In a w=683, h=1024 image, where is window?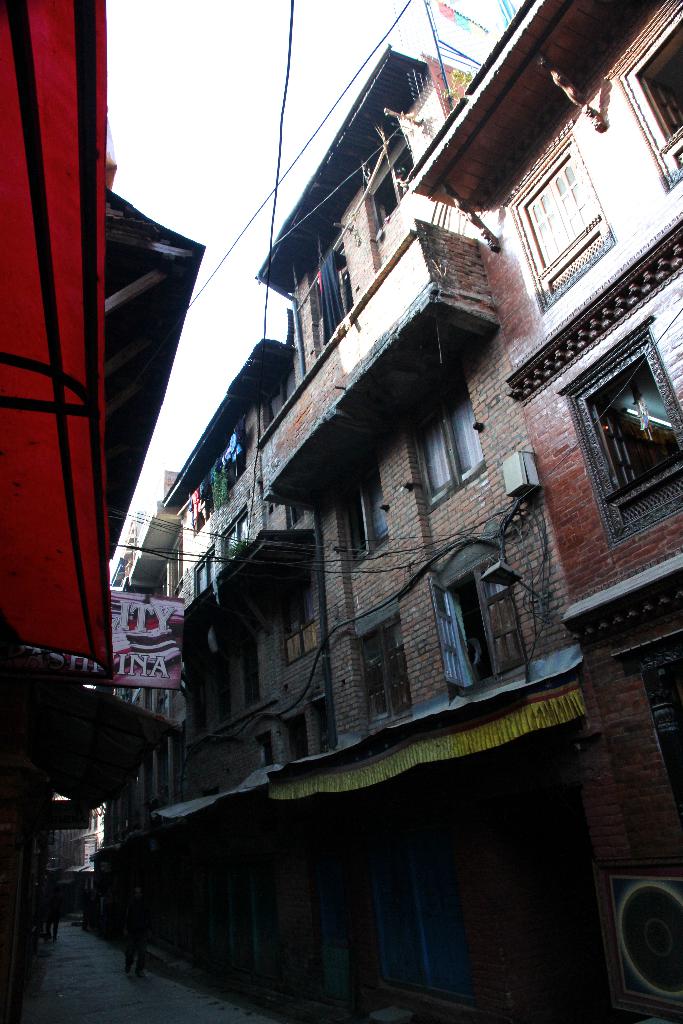
{"left": 275, "top": 568, "right": 315, "bottom": 671}.
